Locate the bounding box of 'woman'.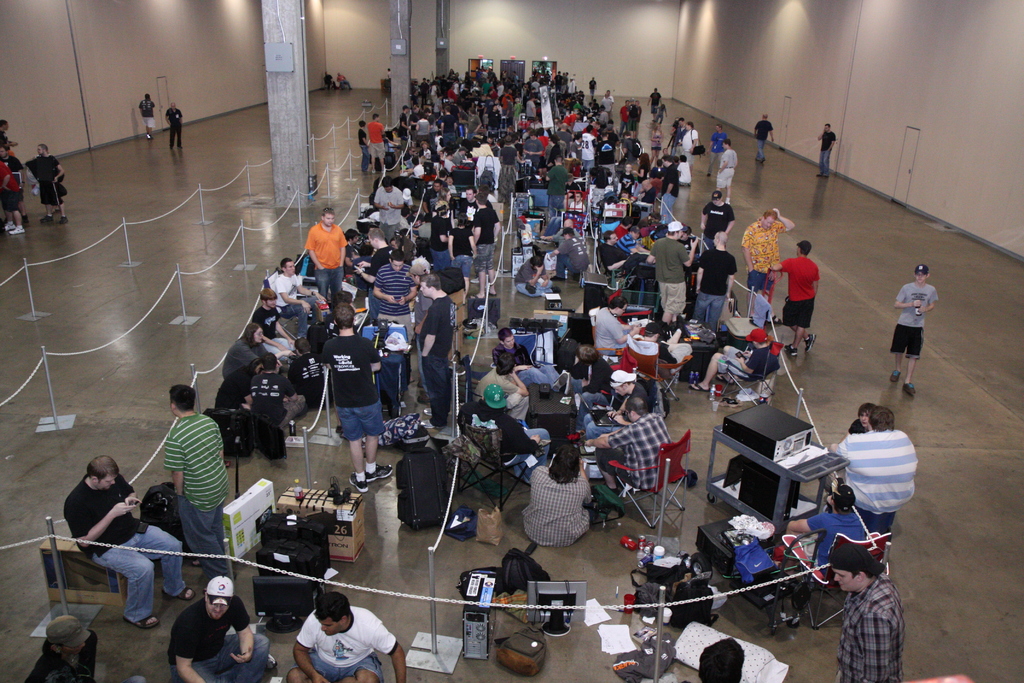
Bounding box: <bbox>415, 113, 432, 141</bbox>.
